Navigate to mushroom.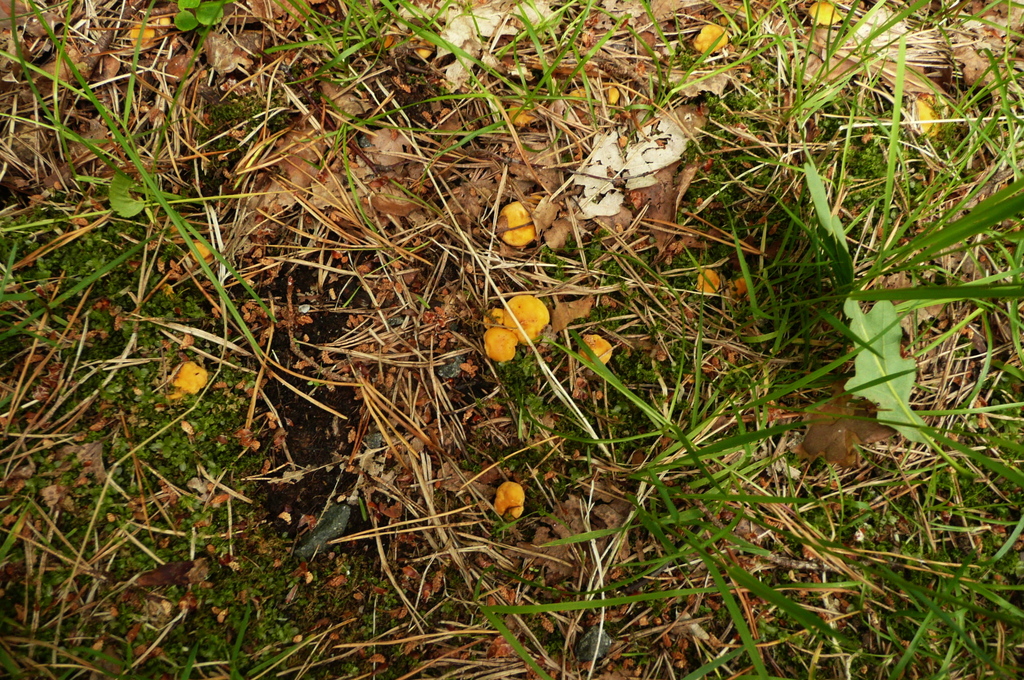
Navigation target: <bbox>504, 296, 549, 347</bbox>.
